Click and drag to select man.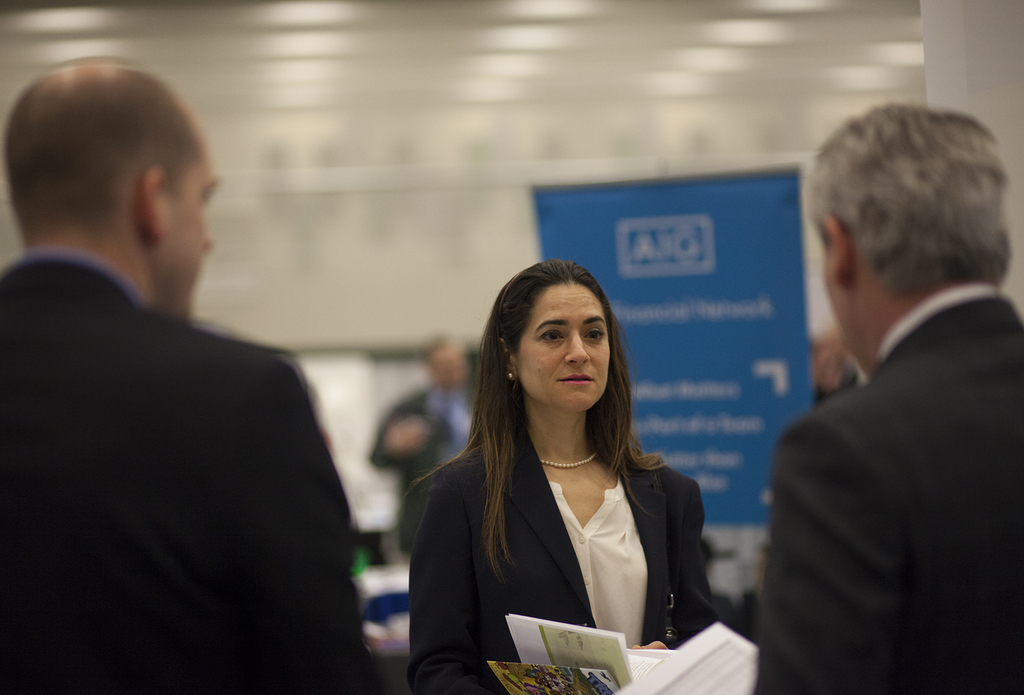
Selection: BBox(0, 62, 375, 694).
